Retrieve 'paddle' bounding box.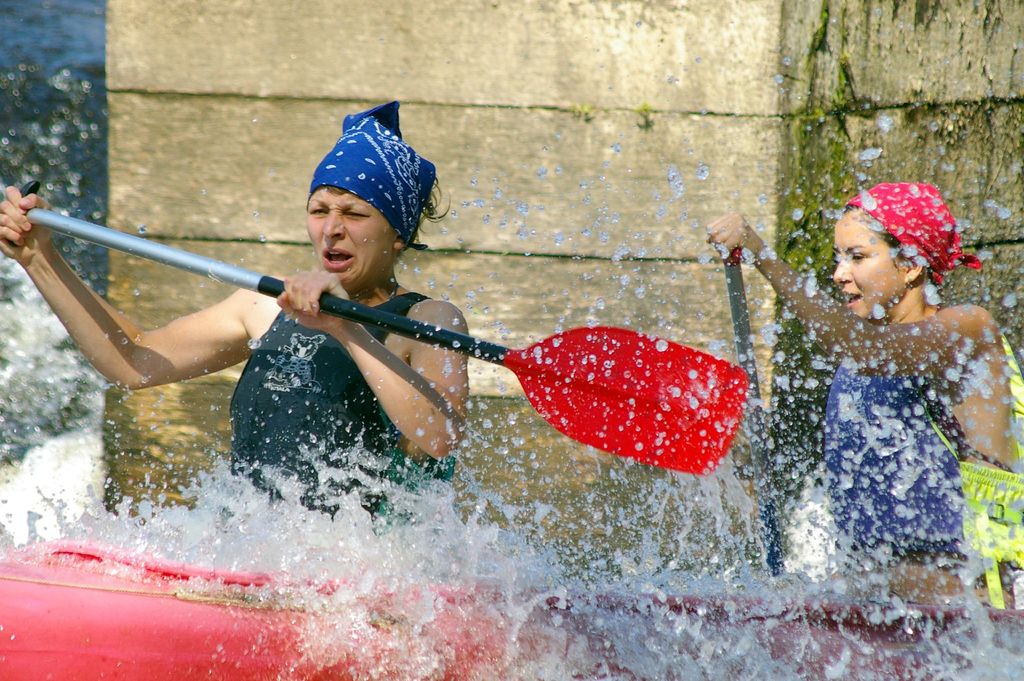
Bounding box: detection(723, 251, 782, 584).
